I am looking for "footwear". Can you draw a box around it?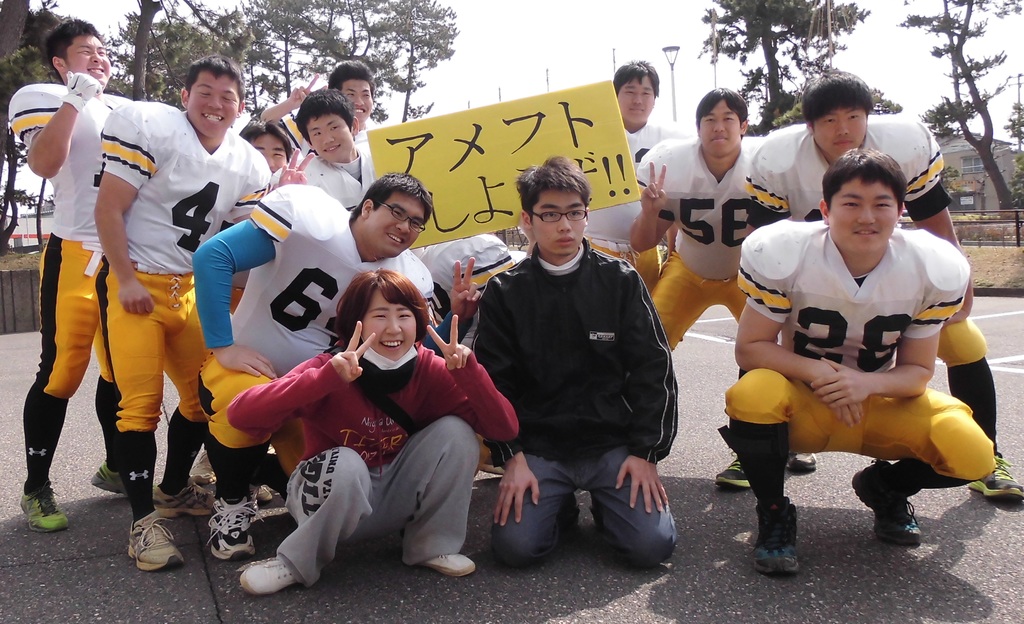
Sure, the bounding box is 116:506:179:584.
